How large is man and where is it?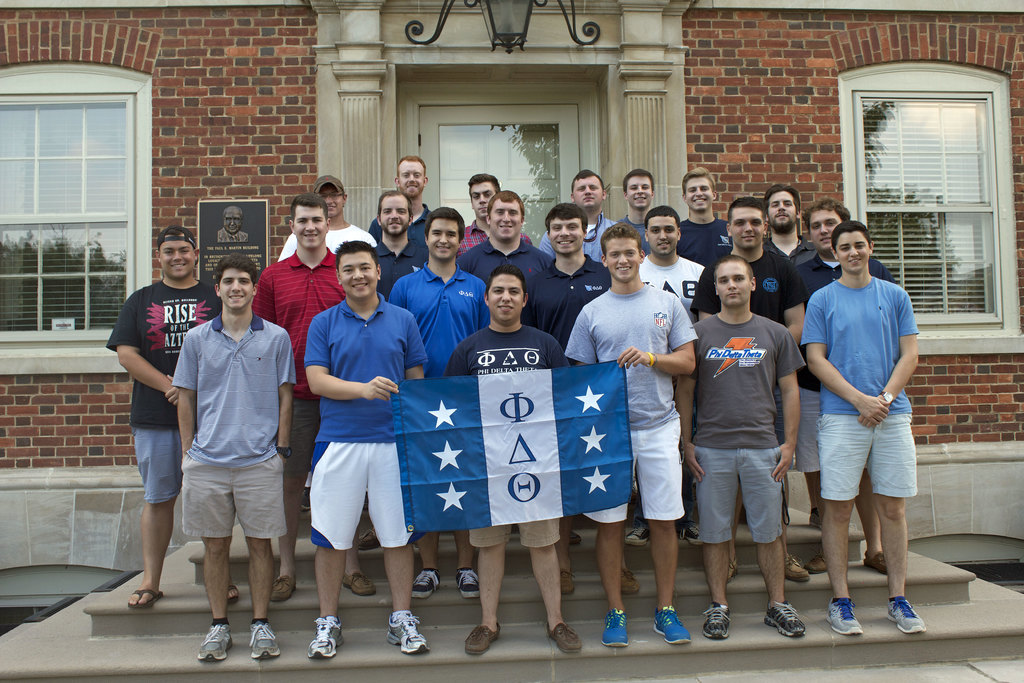
Bounding box: bbox=[358, 155, 447, 256].
